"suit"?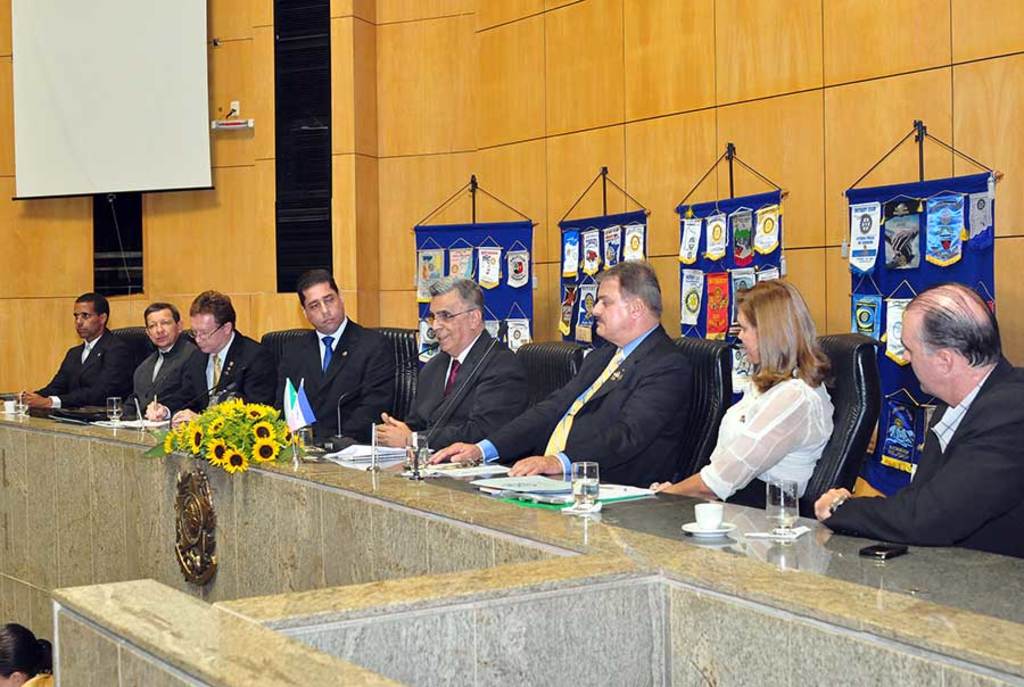
(31,326,138,415)
